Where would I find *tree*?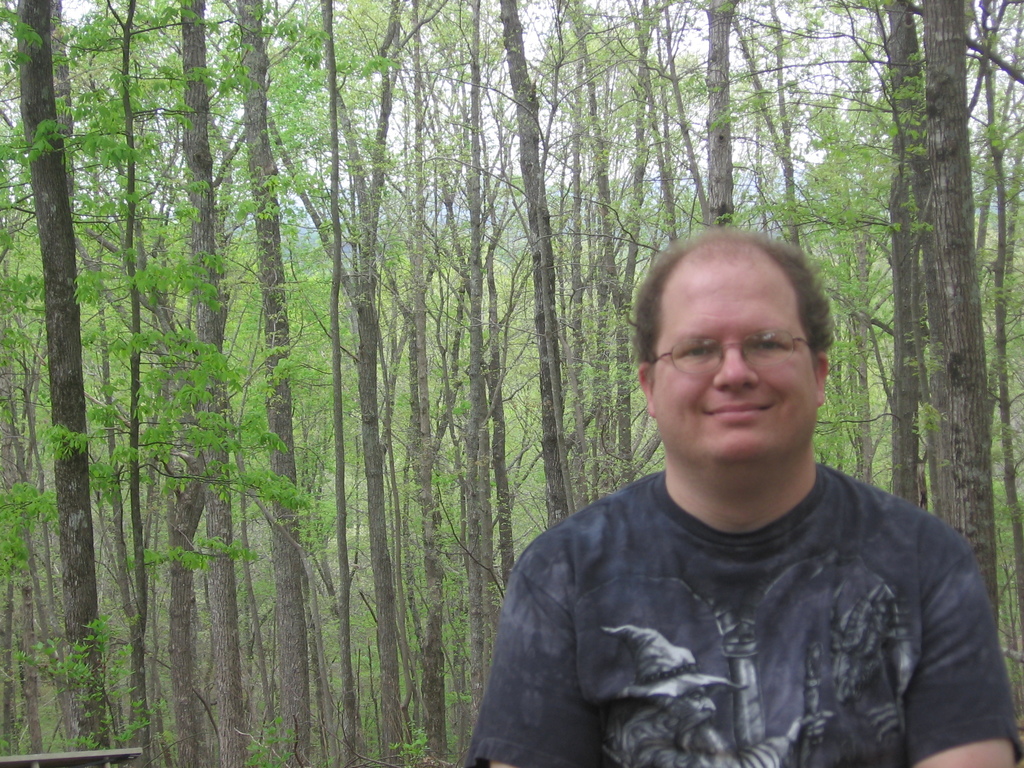
At x1=742, y1=0, x2=883, y2=478.
